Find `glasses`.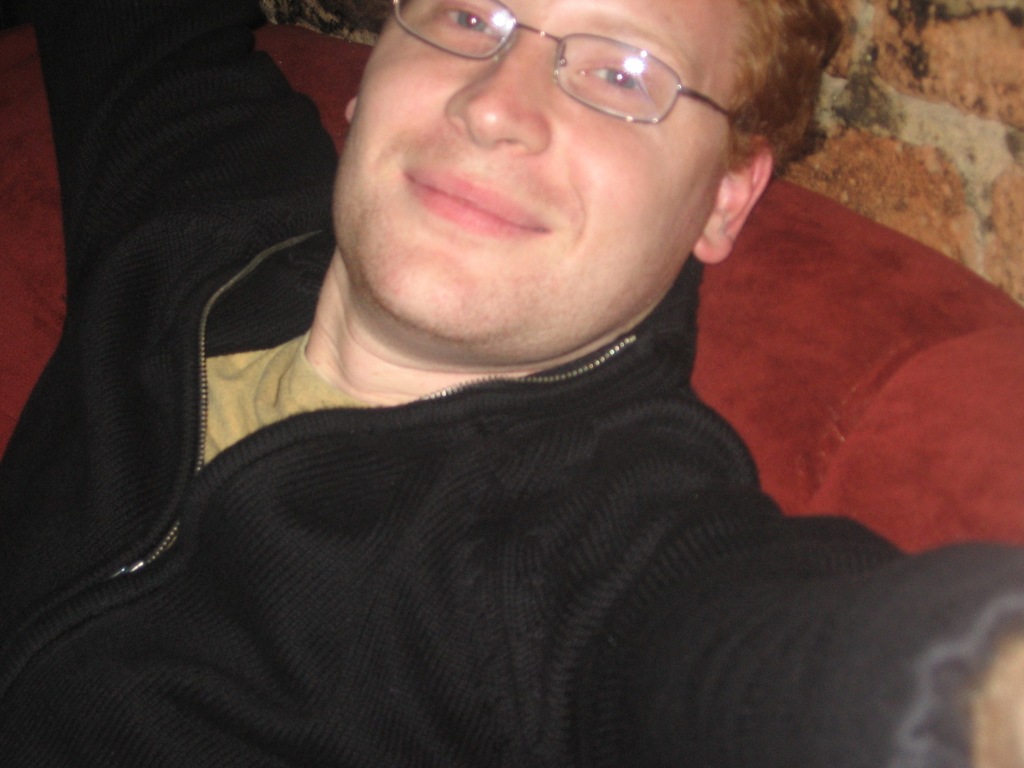
x1=392, y1=0, x2=751, y2=127.
